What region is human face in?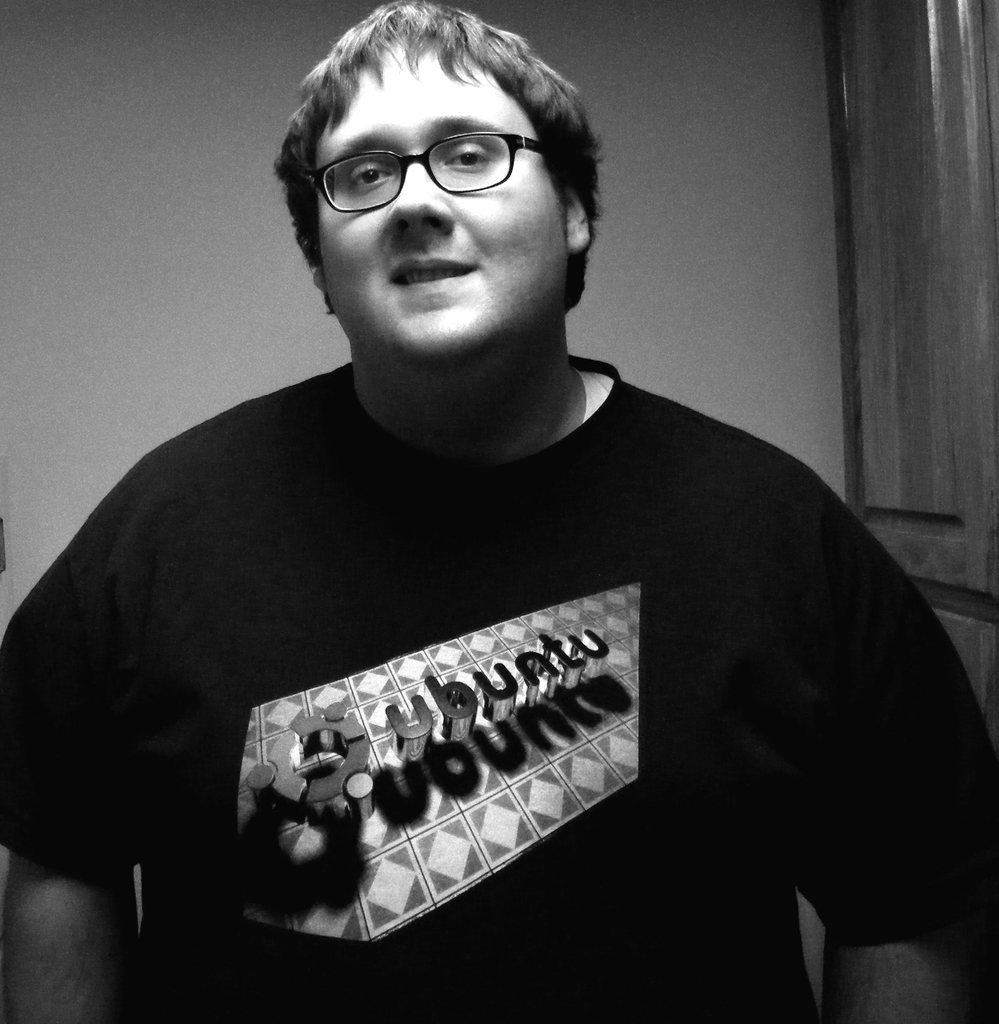
(320,40,567,360).
